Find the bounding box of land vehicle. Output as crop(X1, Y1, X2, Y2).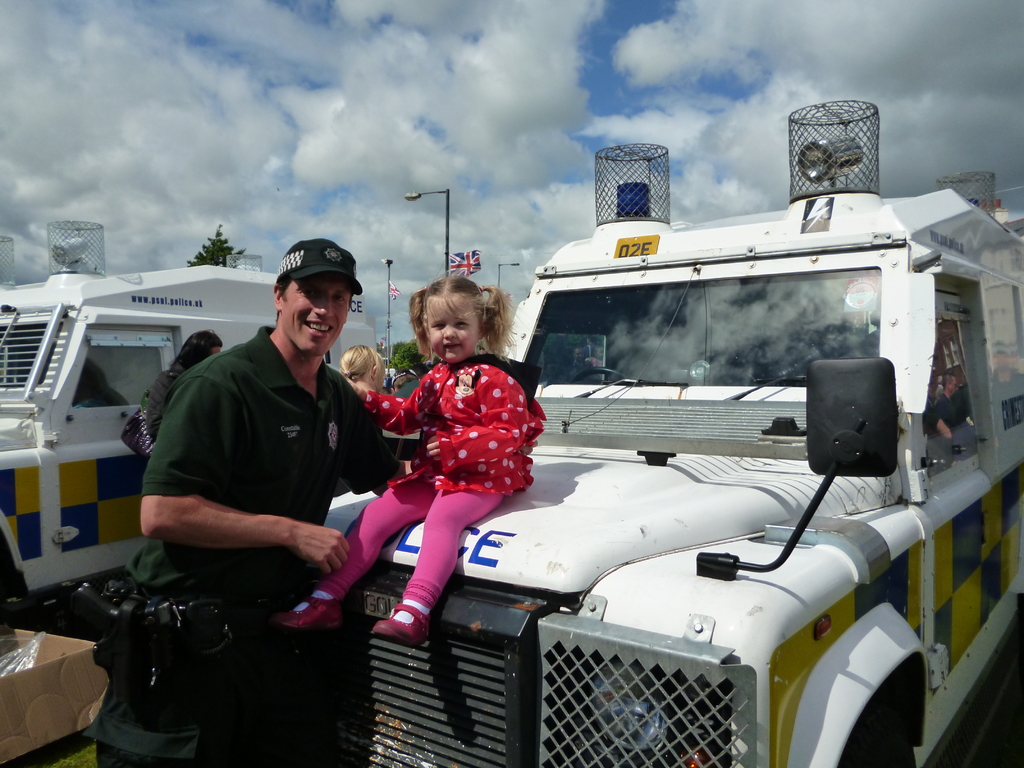
crop(0, 220, 379, 609).
